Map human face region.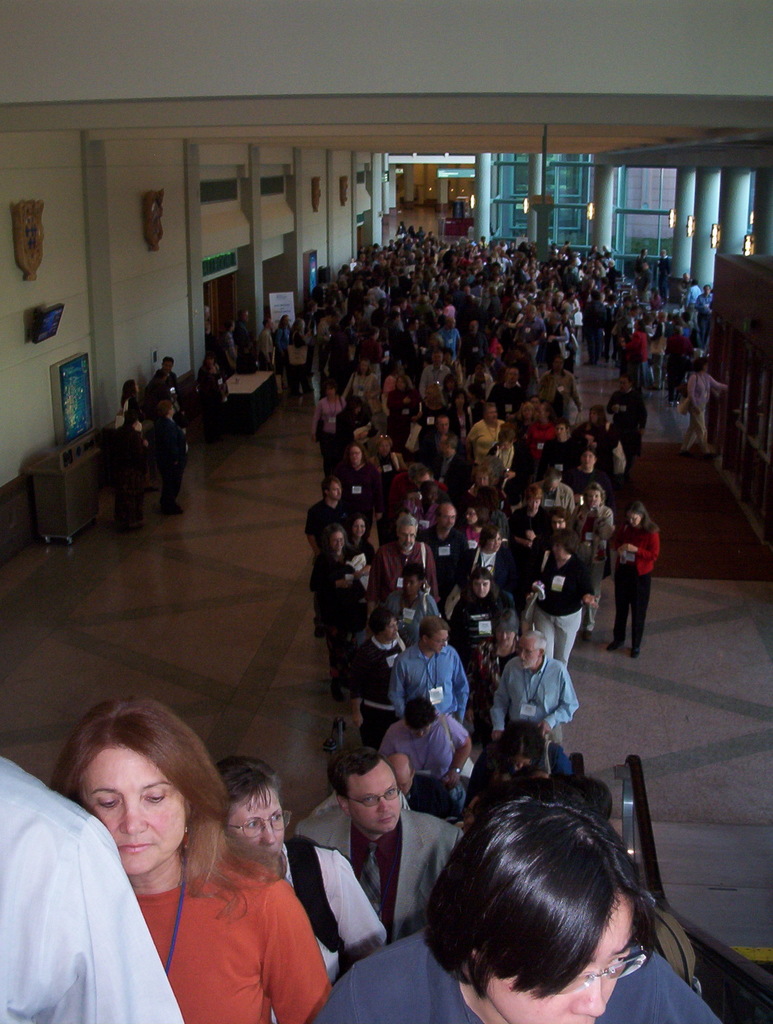
Mapped to [549, 511, 567, 529].
